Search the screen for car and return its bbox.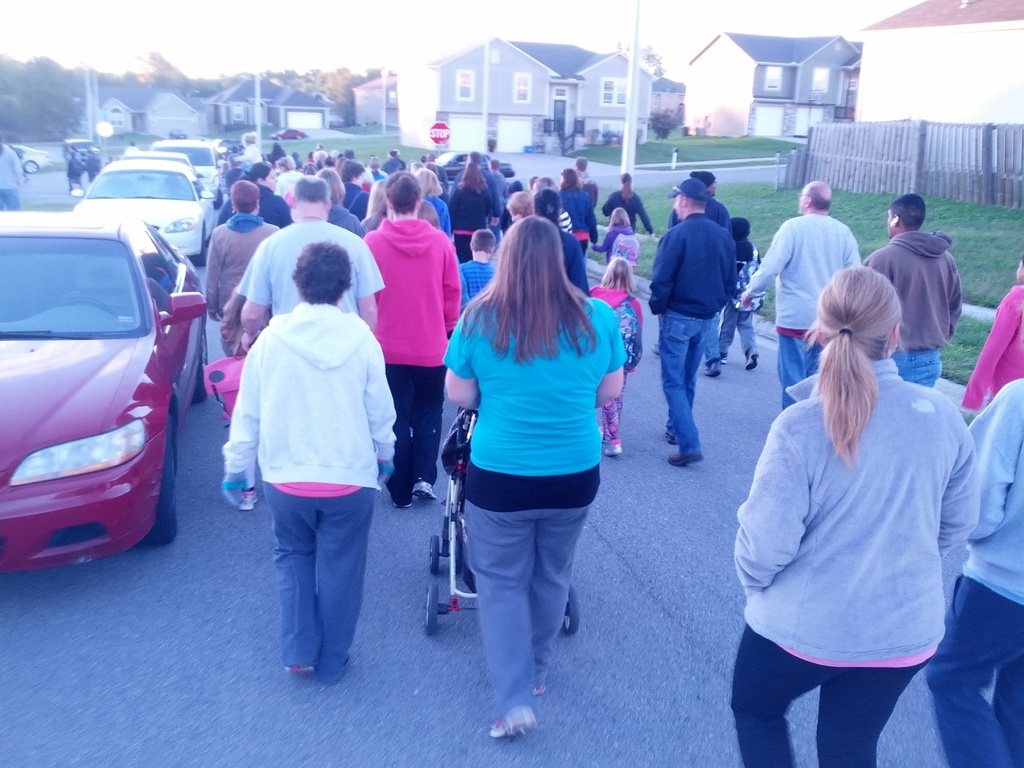
Found: BBox(0, 209, 205, 573).
